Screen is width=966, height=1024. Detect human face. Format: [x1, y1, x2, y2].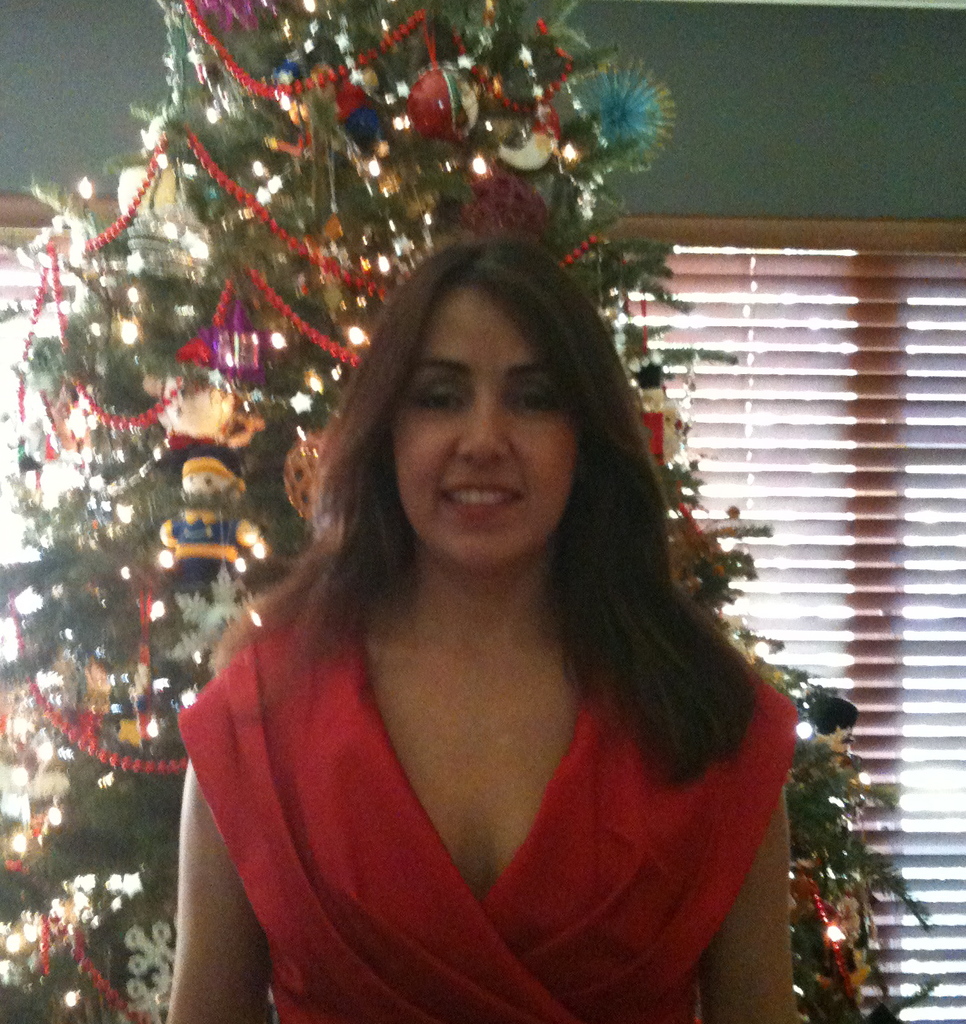
[391, 270, 570, 562].
